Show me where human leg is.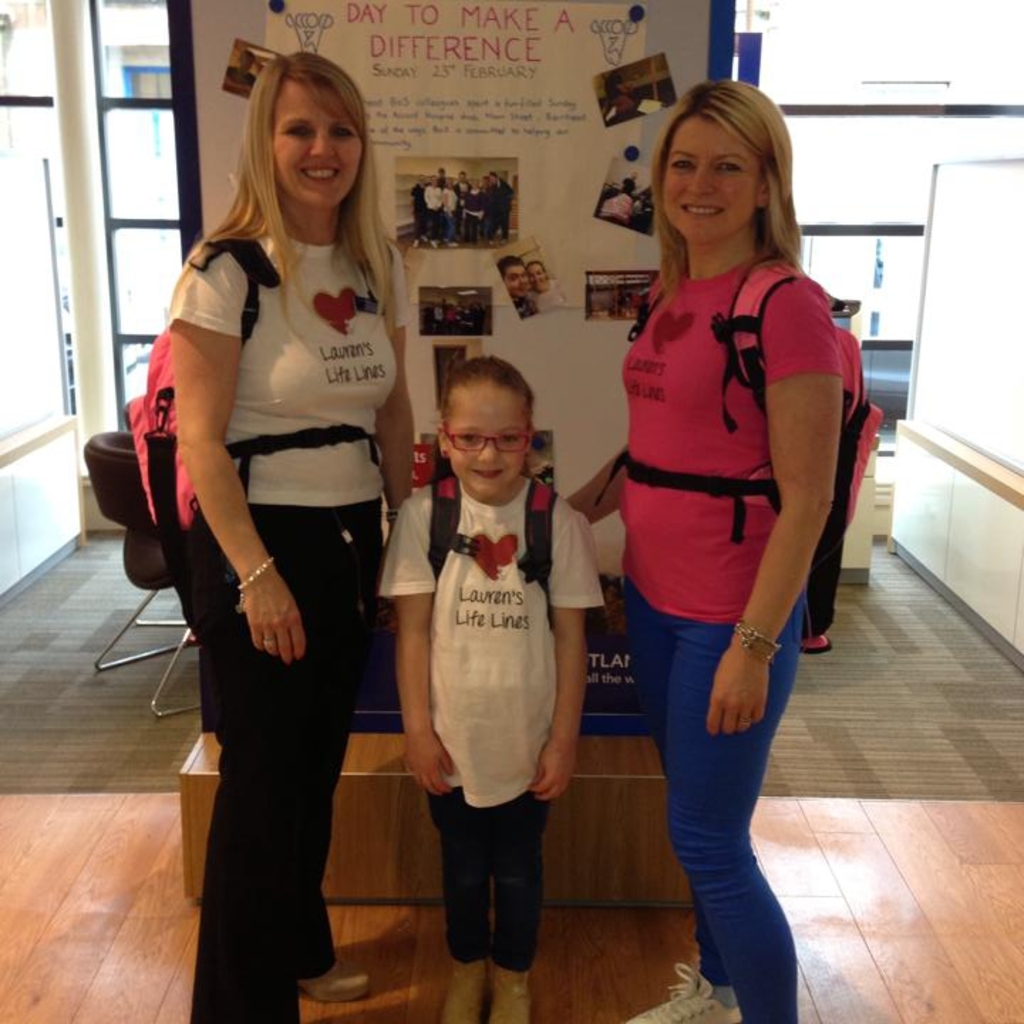
human leg is at left=427, top=703, right=481, bottom=1023.
